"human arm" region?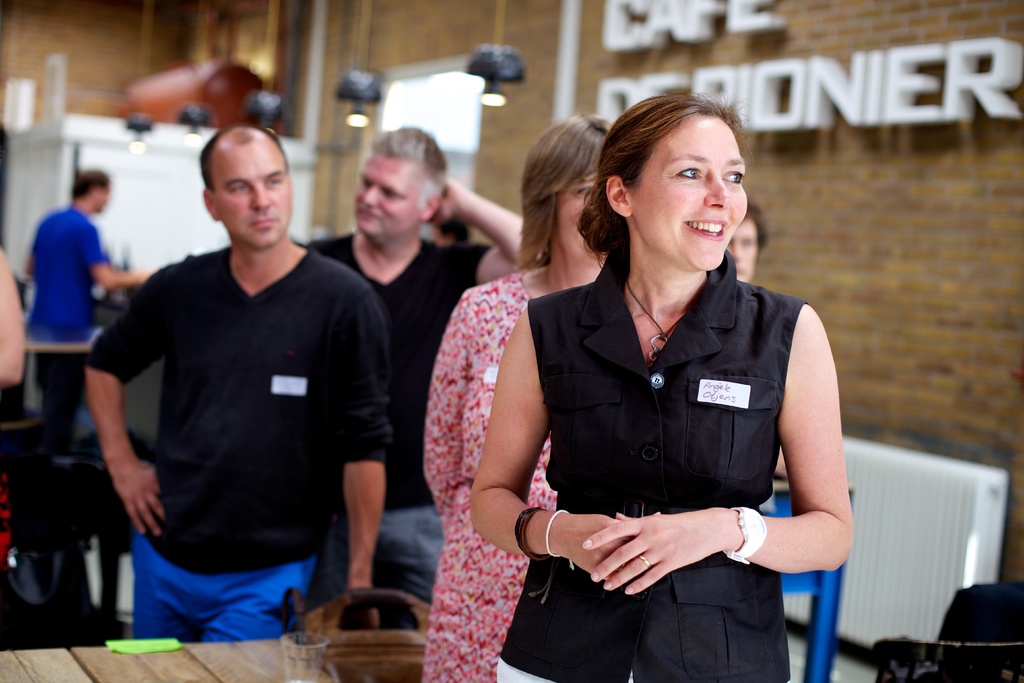
{"left": 339, "top": 267, "right": 399, "bottom": 591}
